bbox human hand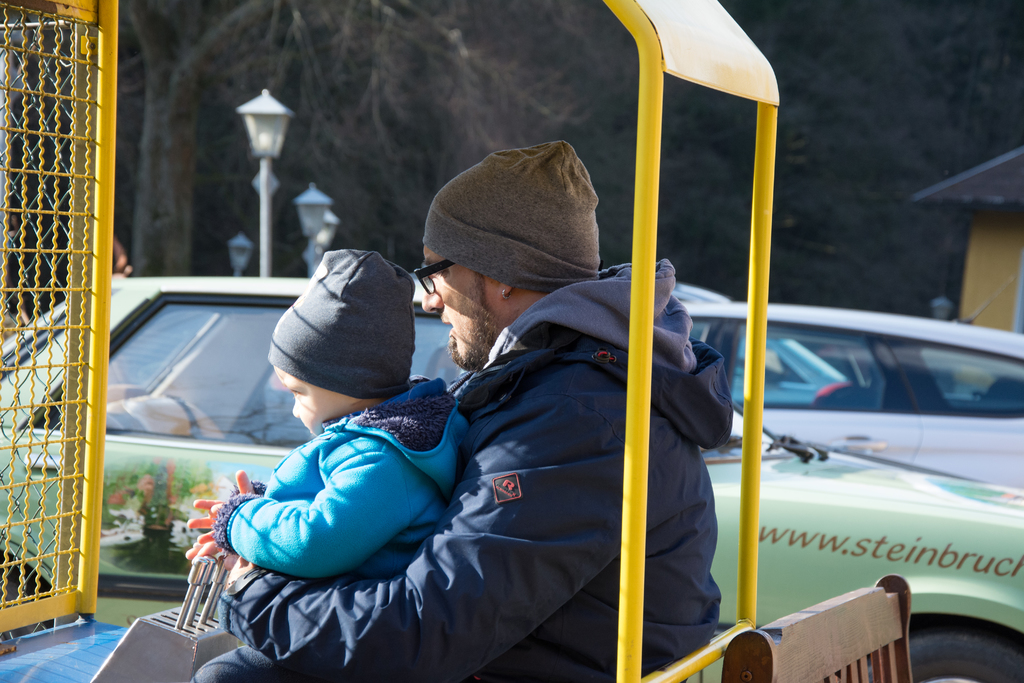
detection(189, 468, 255, 528)
